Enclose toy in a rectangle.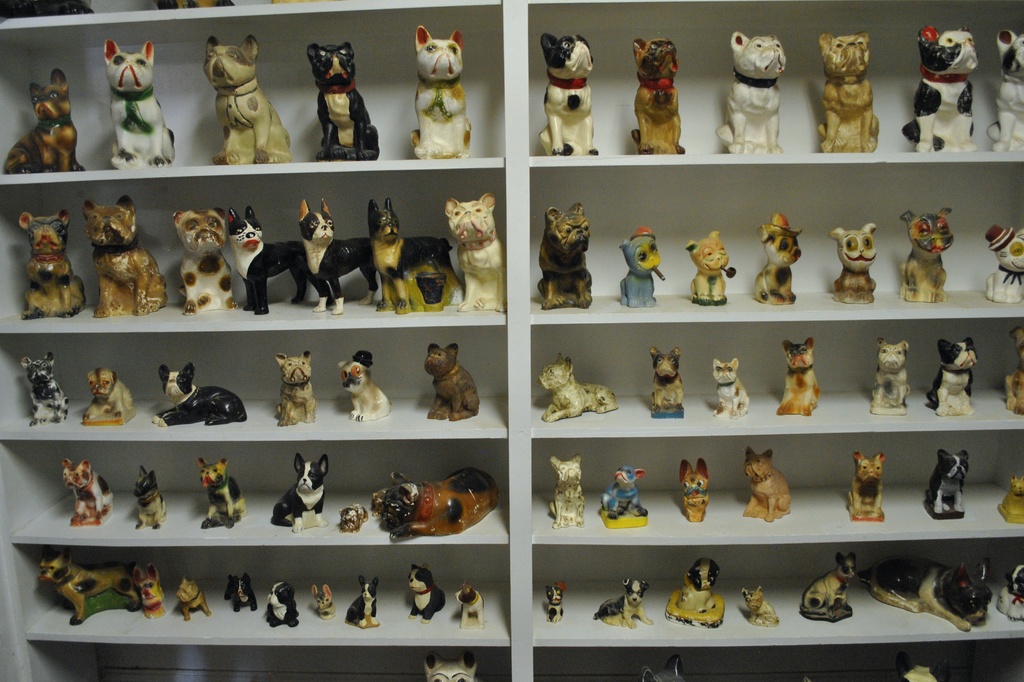
left=412, top=31, right=473, bottom=159.
